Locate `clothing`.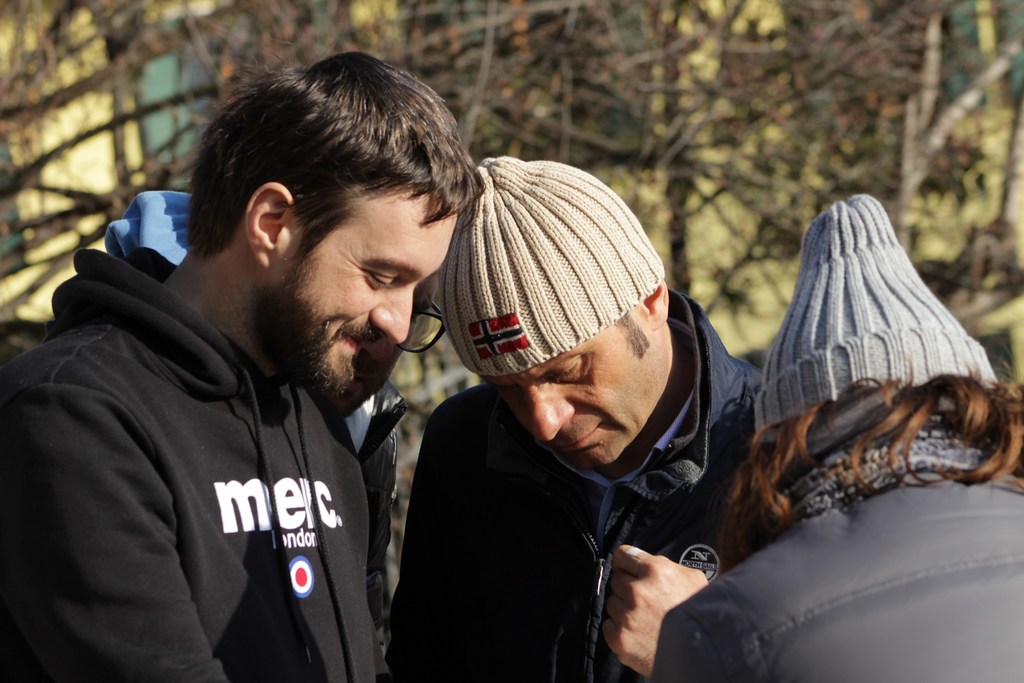
Bounding box: bbox(19, 257, 430, 678).
